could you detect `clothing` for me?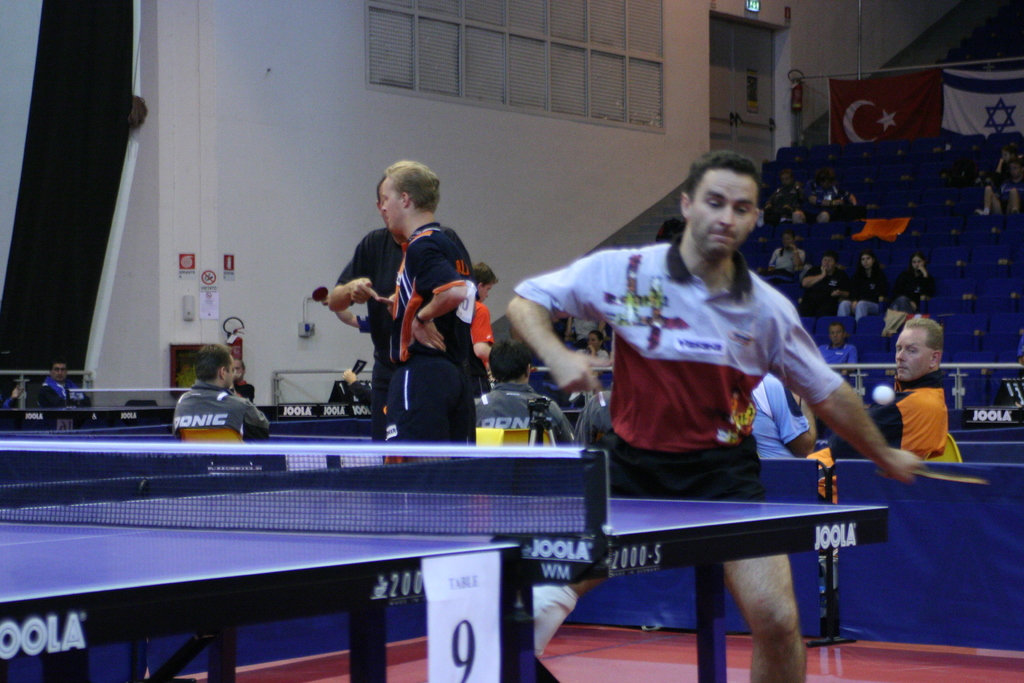
Detection result: [36,376,92,407].
